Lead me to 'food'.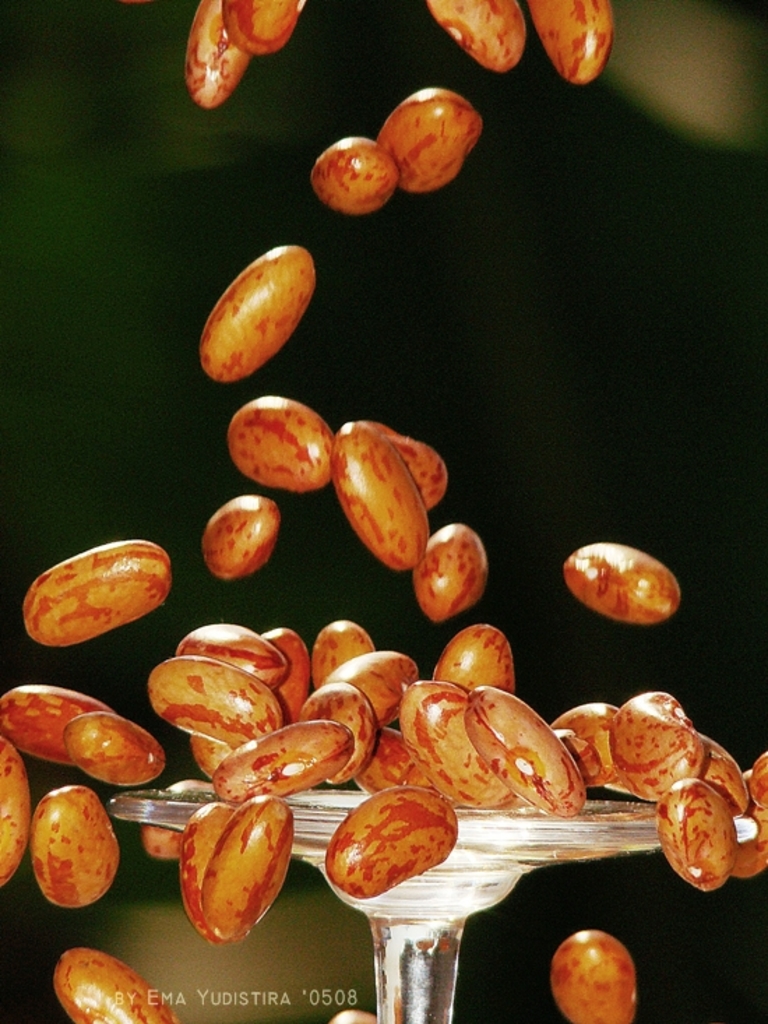
Lead to bbox=(547, 925, 634, 1023).
